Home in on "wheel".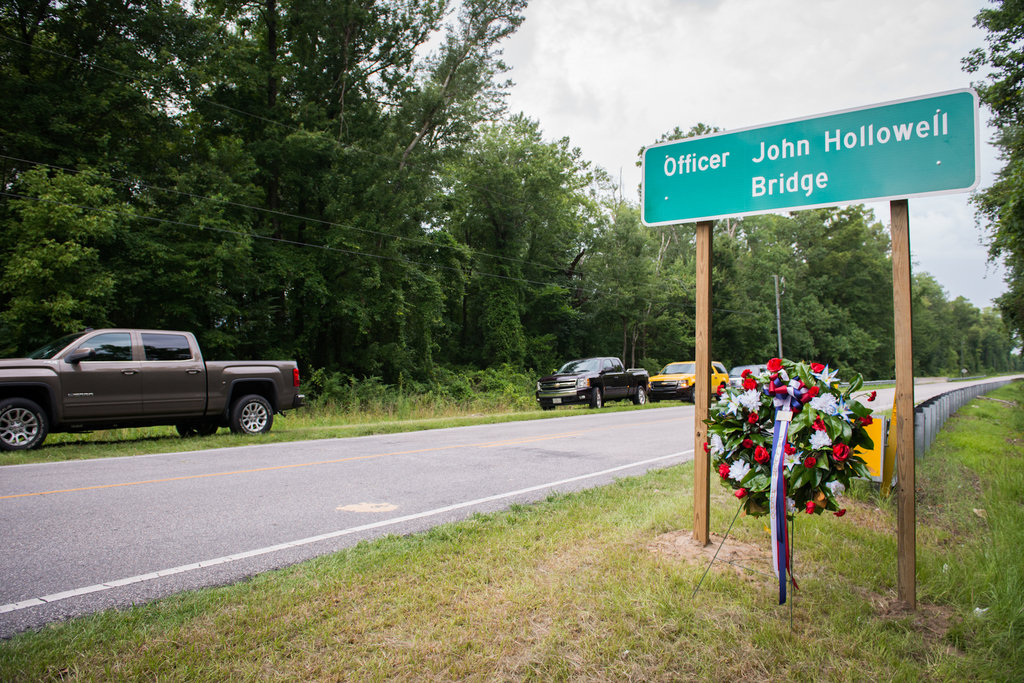
Homed in at box=[715, 394, 720, 404].
